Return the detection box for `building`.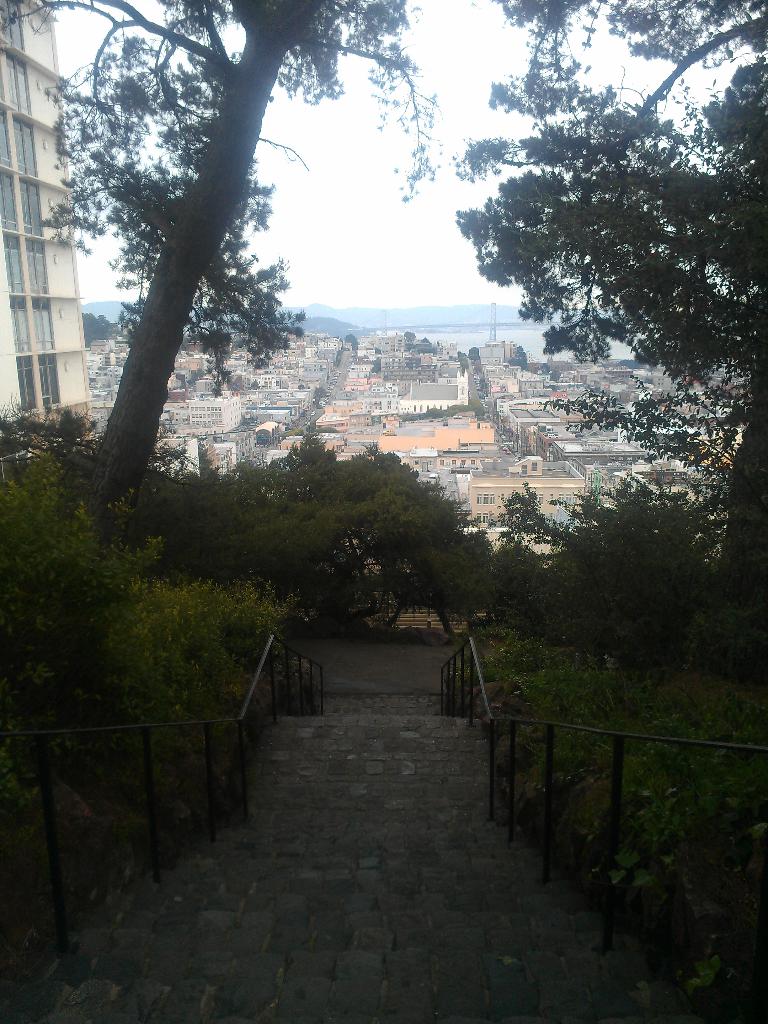
detection(169, 333, 685, 547).
